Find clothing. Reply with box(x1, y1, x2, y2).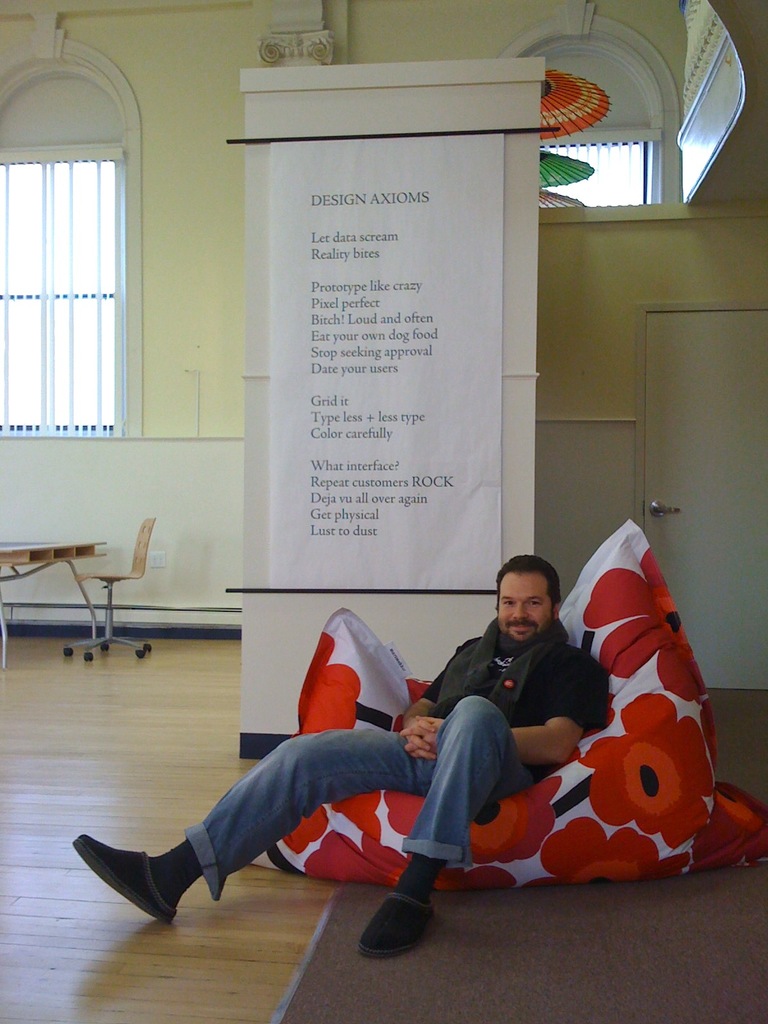
box(173, 573, 658, 896).
